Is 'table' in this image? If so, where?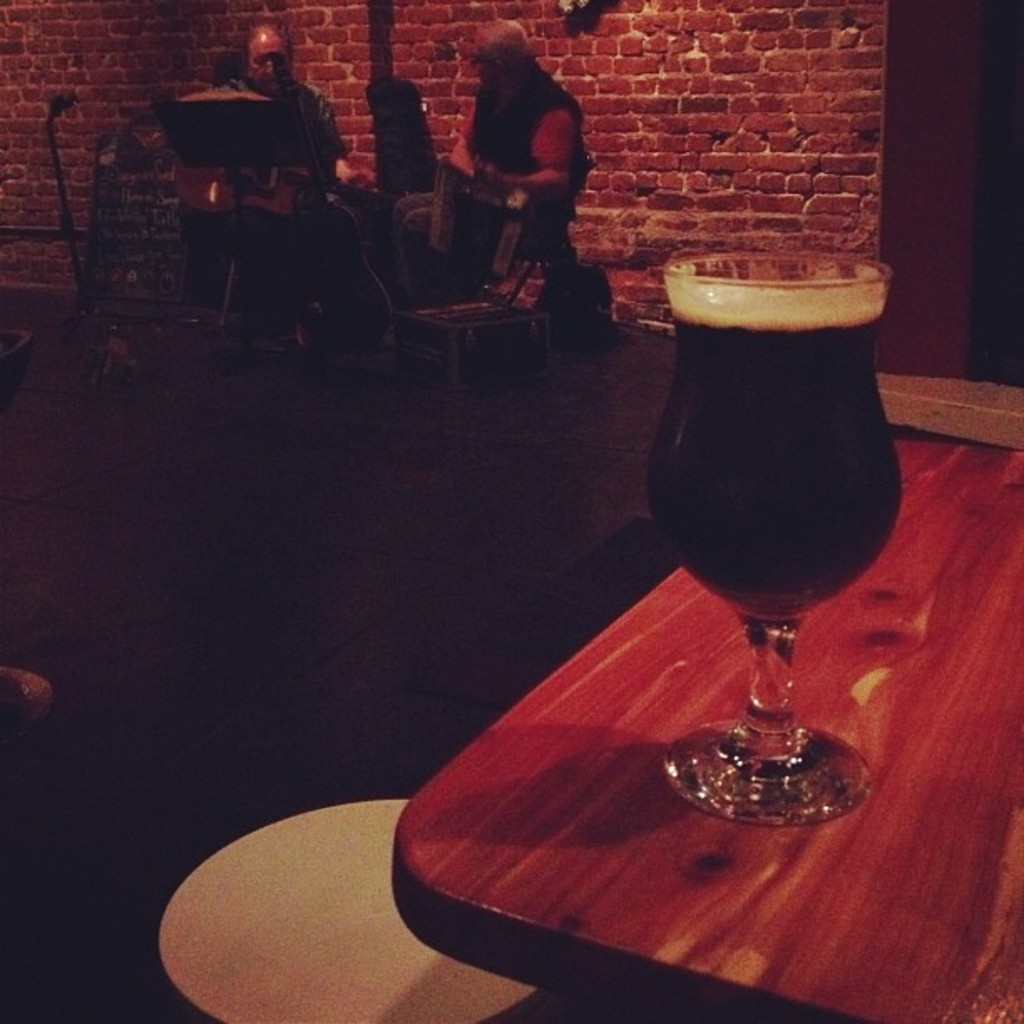
Yes, at pyautogui.locateOnScreen(390, 365, 1022, 1022).
